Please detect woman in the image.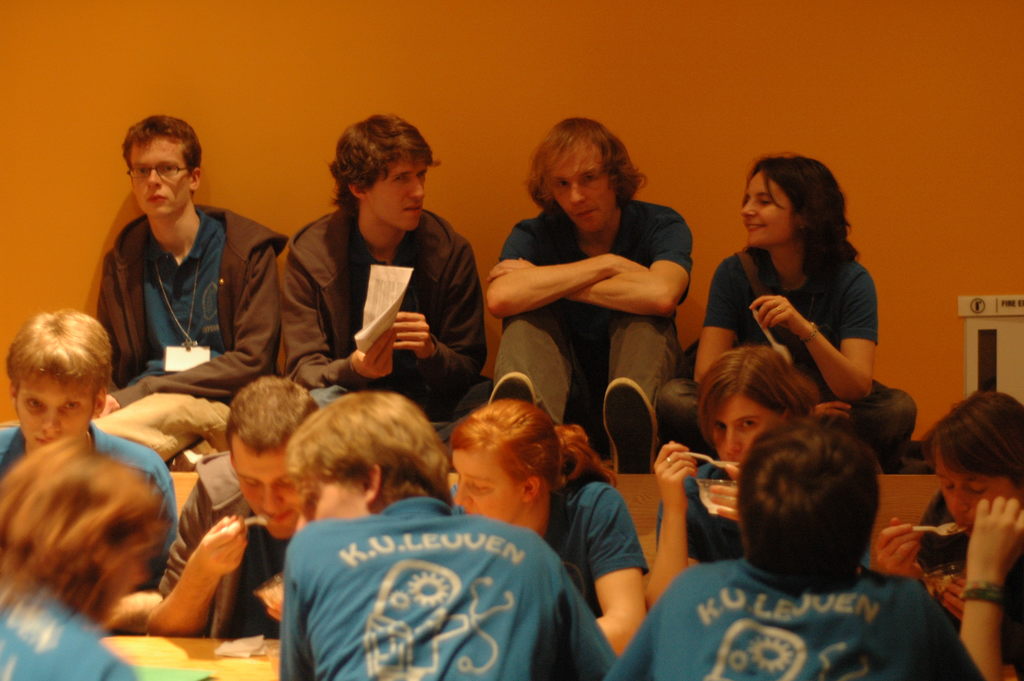
[440, 391, 669, 650].
